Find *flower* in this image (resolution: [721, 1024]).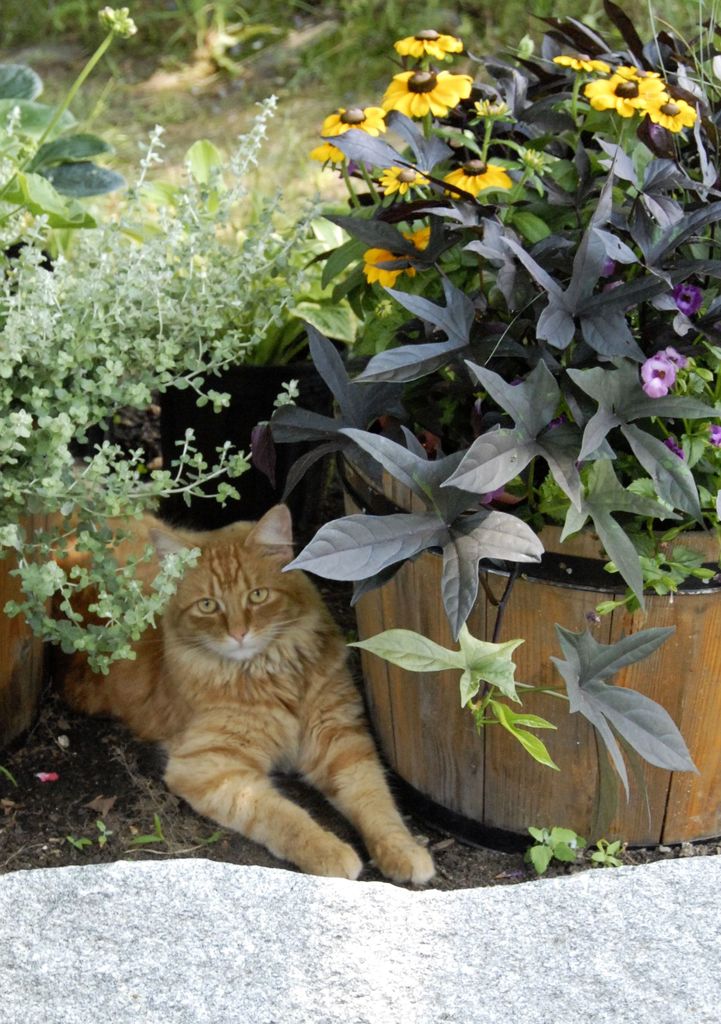
711:426:720:452.
